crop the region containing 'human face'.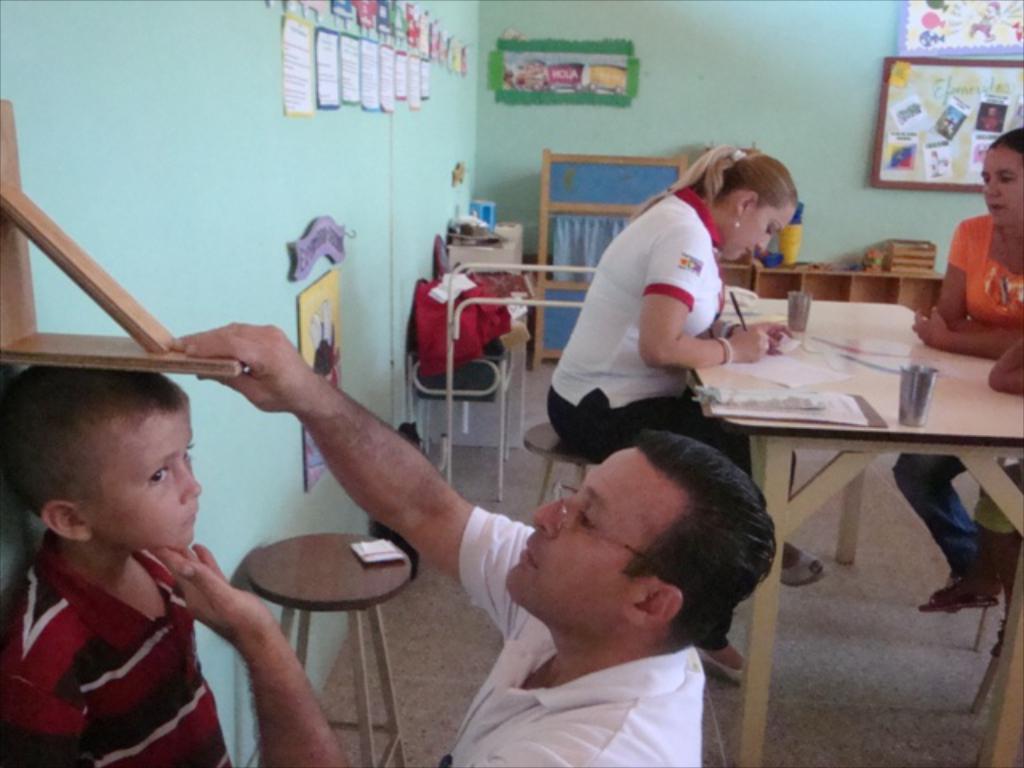
Crop region: (976, 150, 1022, 224).
